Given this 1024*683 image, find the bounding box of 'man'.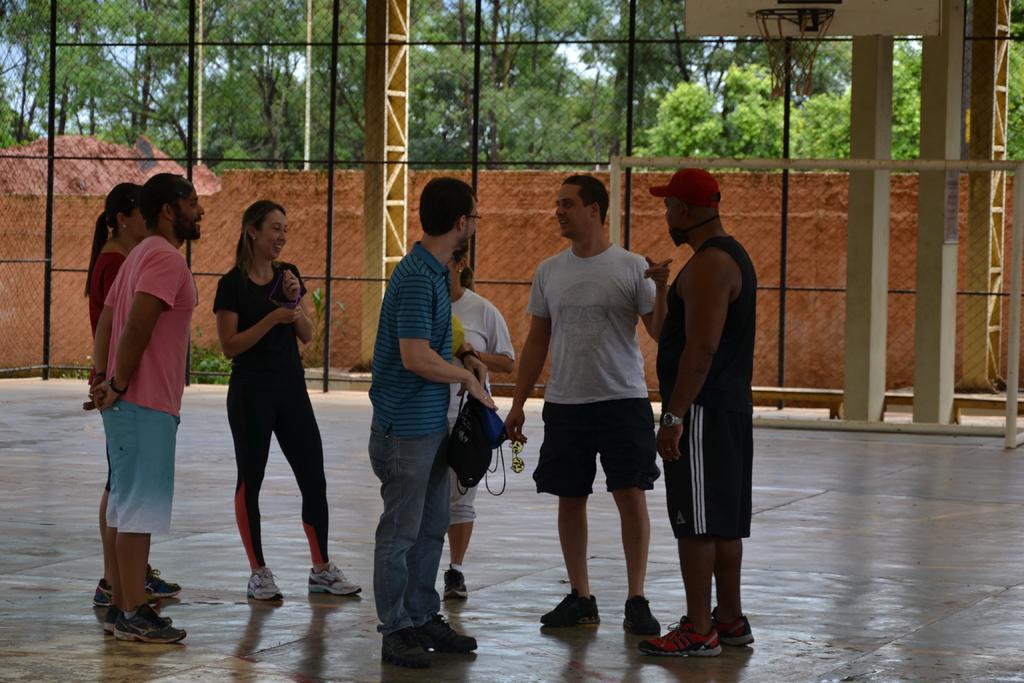
x1=81 y1=173 x2=204 y2=643.
